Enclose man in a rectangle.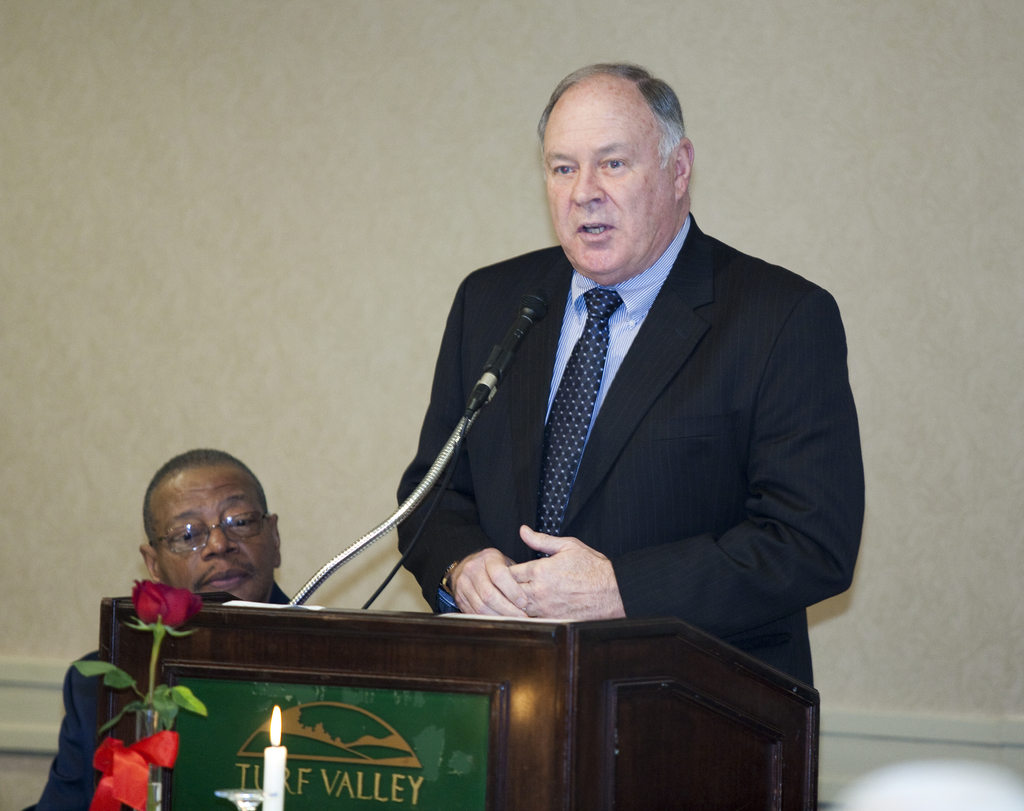
{"left": 399, "top": 58, "right": 865, "bottom": 686}.
